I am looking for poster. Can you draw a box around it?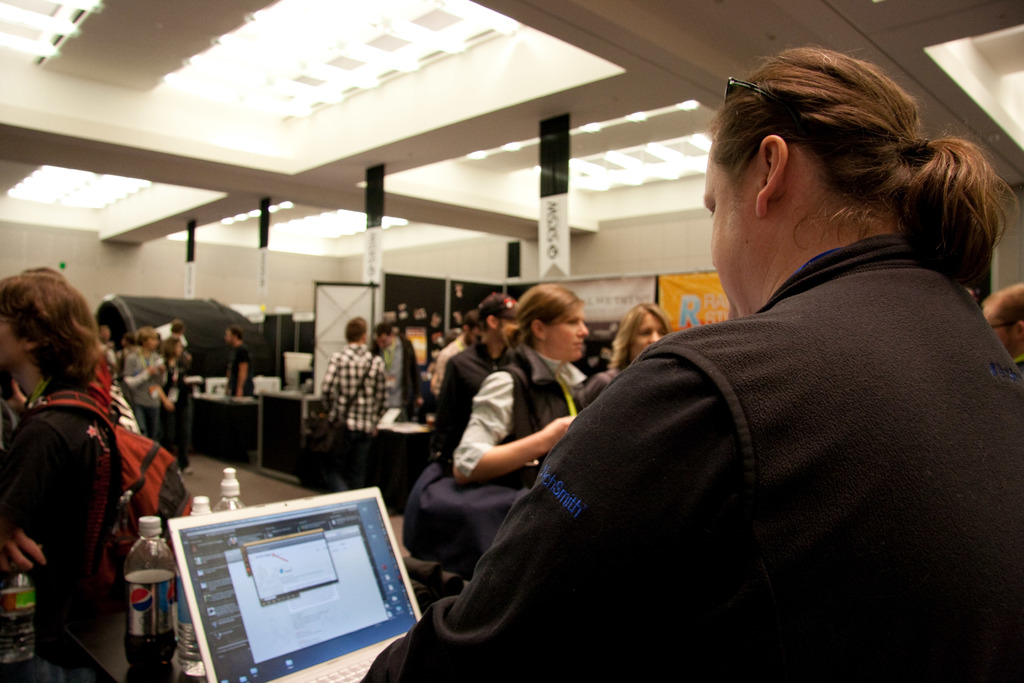
Sure, the bounding box is 659 272 732 337.
